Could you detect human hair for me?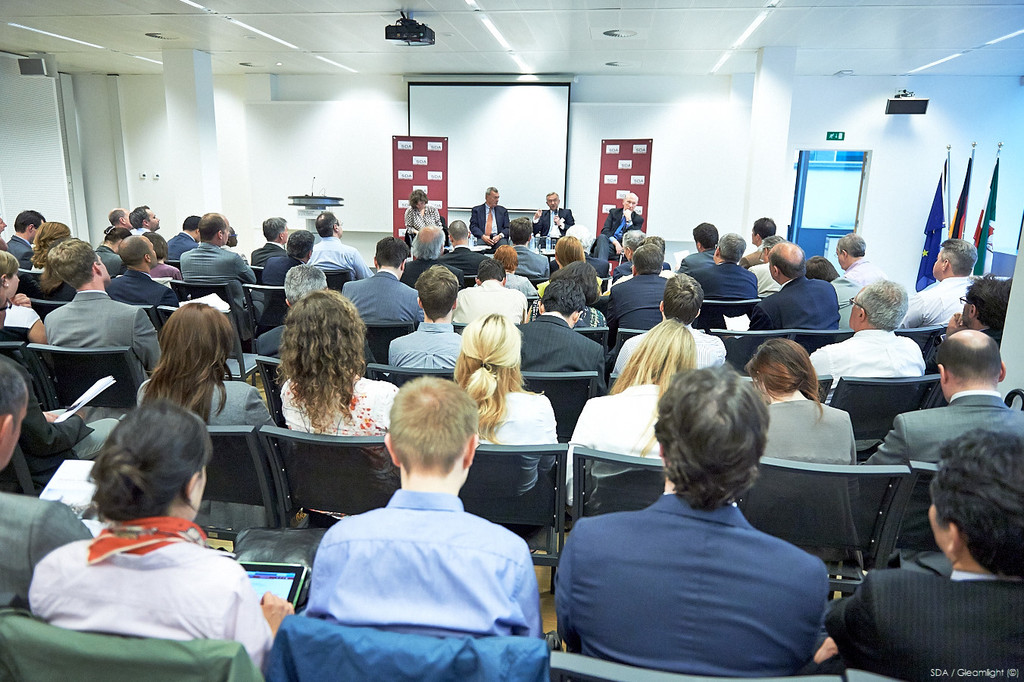
Detection result: 142/301/235/426.
